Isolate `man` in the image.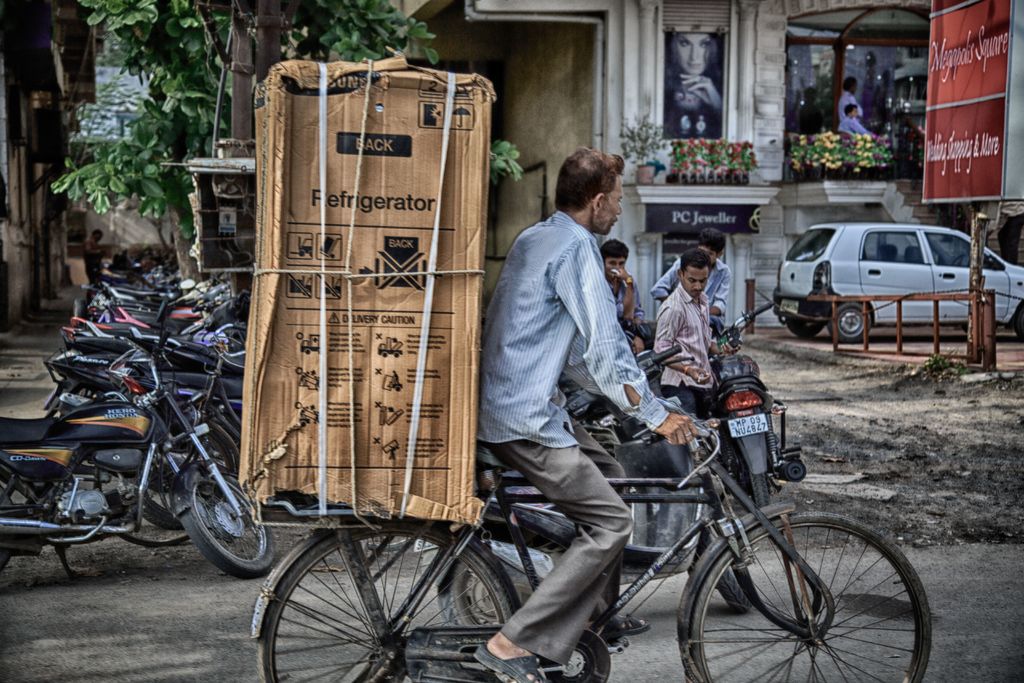
Isolated region: x1=598 y1=239 x2=647 y2=354.
